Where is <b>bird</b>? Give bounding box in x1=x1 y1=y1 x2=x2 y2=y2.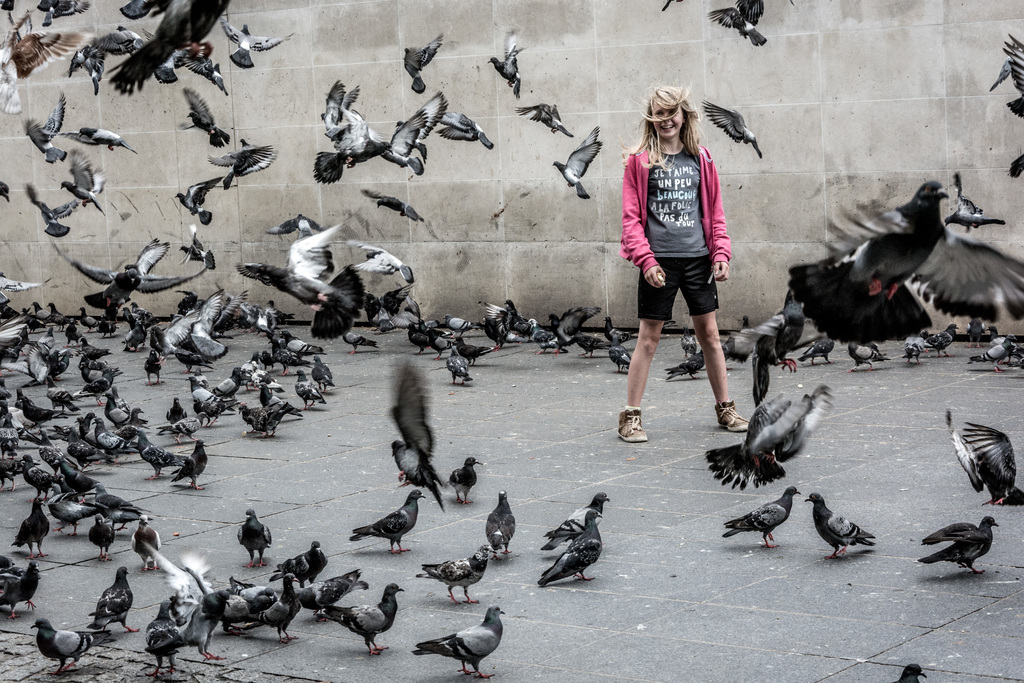
x1=401 y1=35 x2=450 y2=92.
